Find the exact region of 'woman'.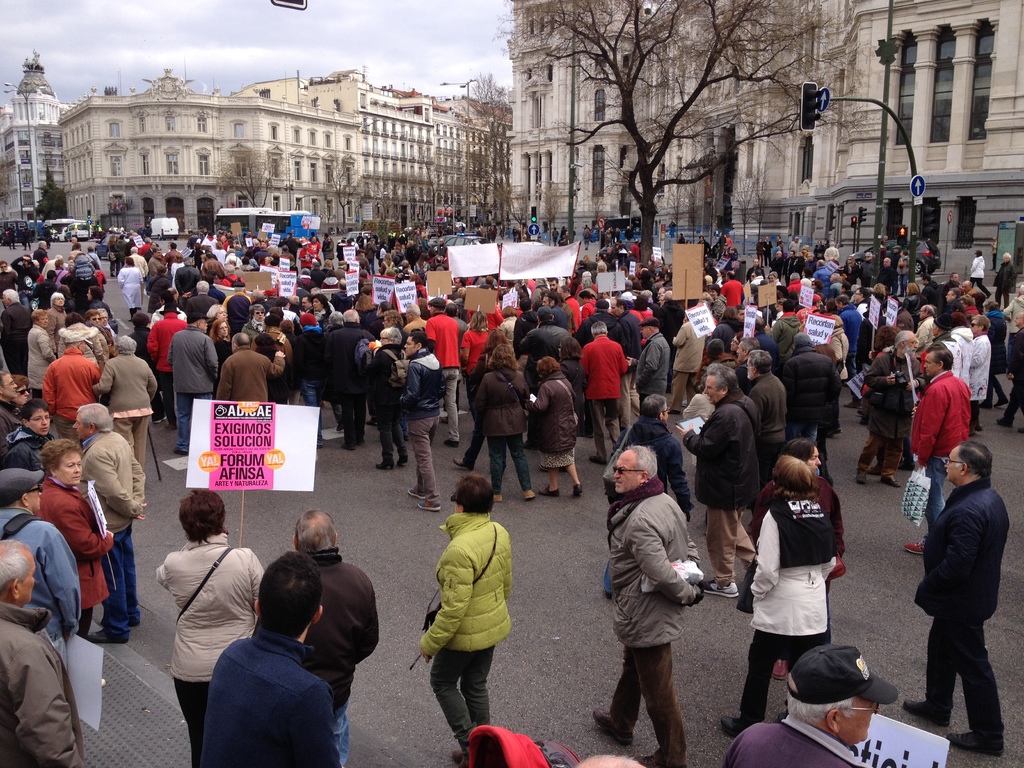
Exact region: bbox(412, 466, 530, 767).
